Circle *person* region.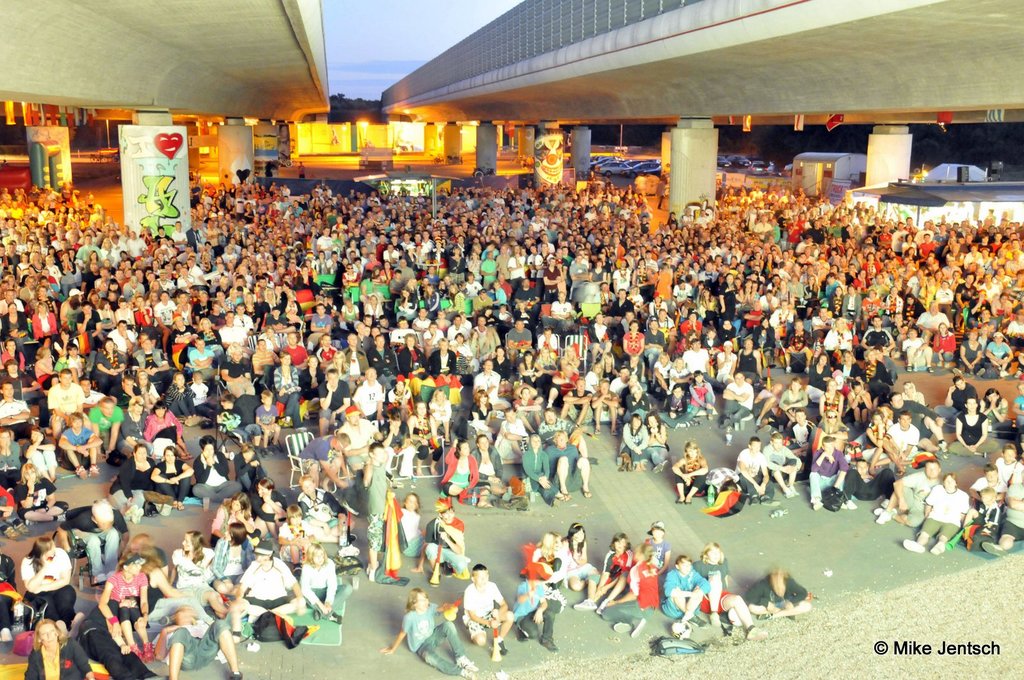
Region: 63,499,130,585.
